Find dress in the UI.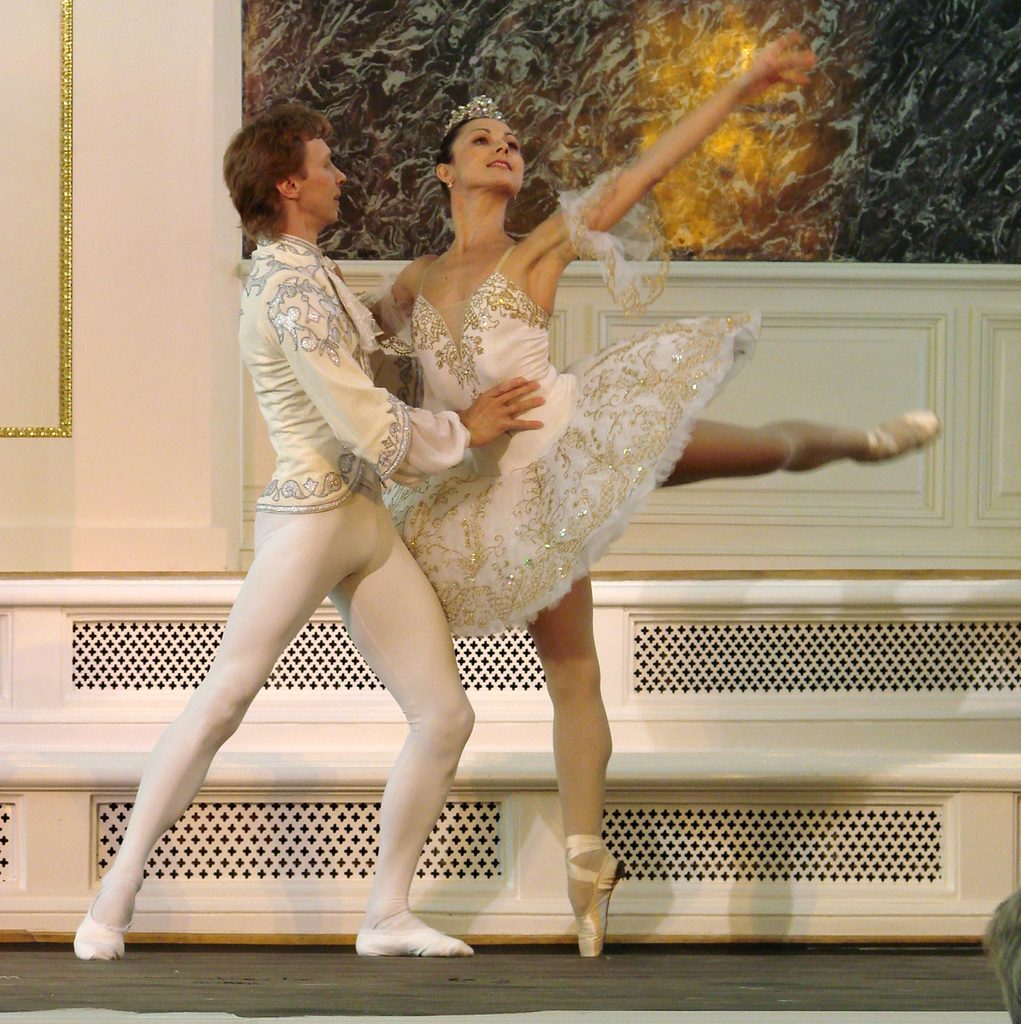
UI element at bbox=[380, 243, 758, 635].
